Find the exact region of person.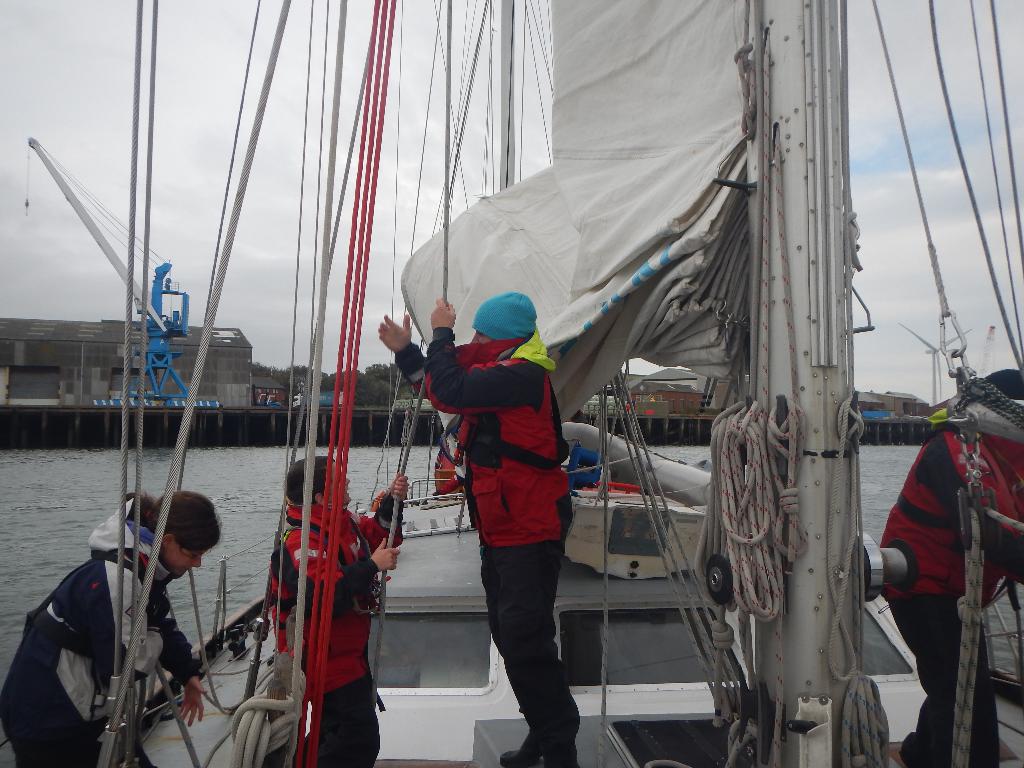
Exact region: bbox=[269, 457, 408, 767].
